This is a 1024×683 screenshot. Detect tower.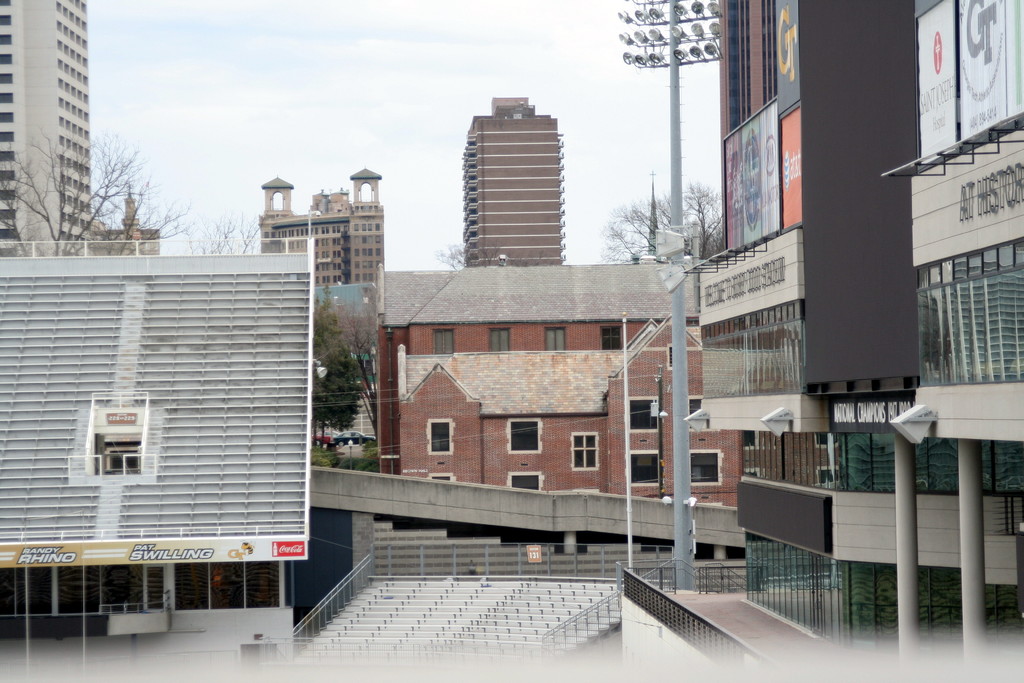
[0, 0, 90, 238].
